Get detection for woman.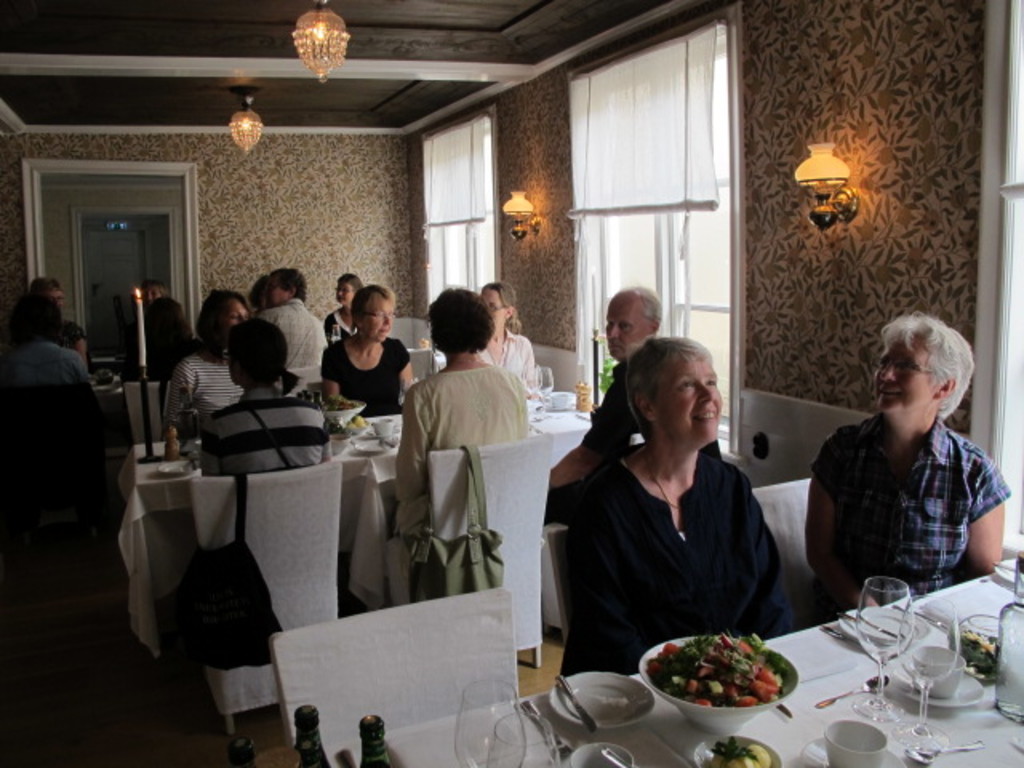
Detection: [387,278,528,534].
